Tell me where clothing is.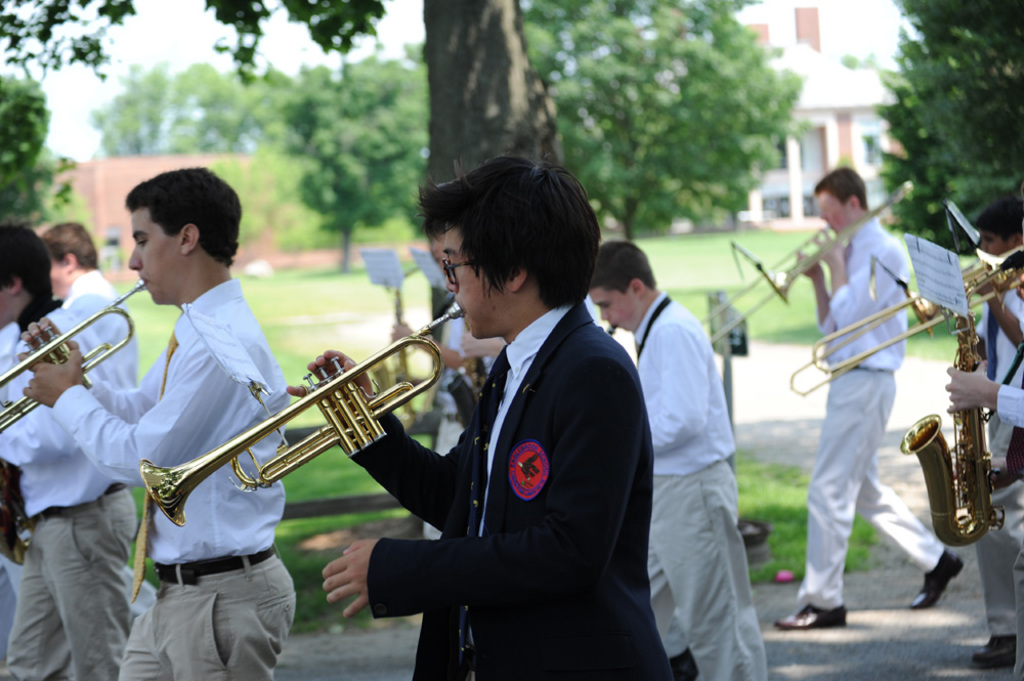
clothing is at x1=633, y1=295, x2=764, y2=680.
